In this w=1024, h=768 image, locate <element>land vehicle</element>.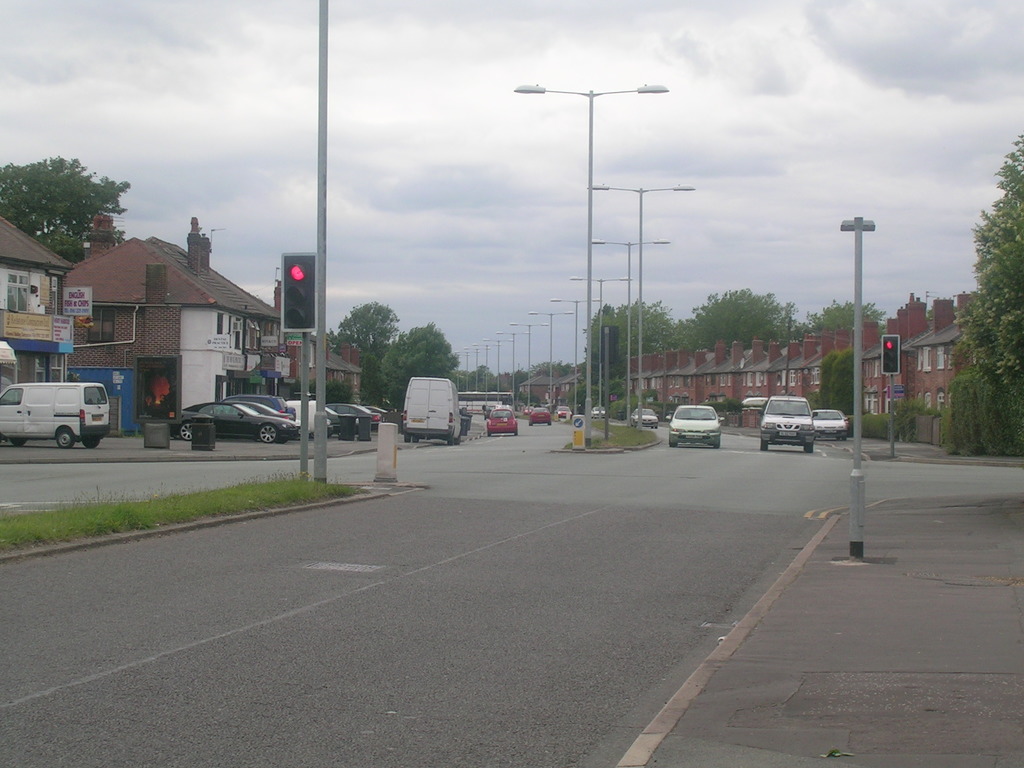
Bounding box: bbox=[837, 407, 851, 432].
